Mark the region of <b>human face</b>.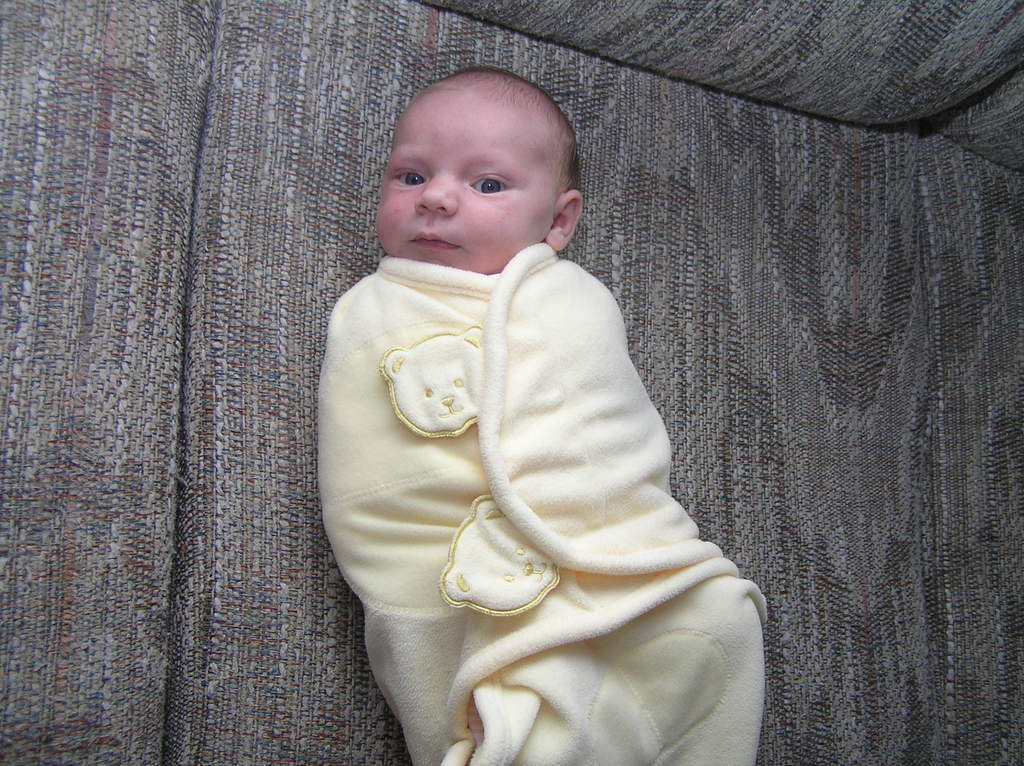
Region: region(374, 88, 555, 272).
